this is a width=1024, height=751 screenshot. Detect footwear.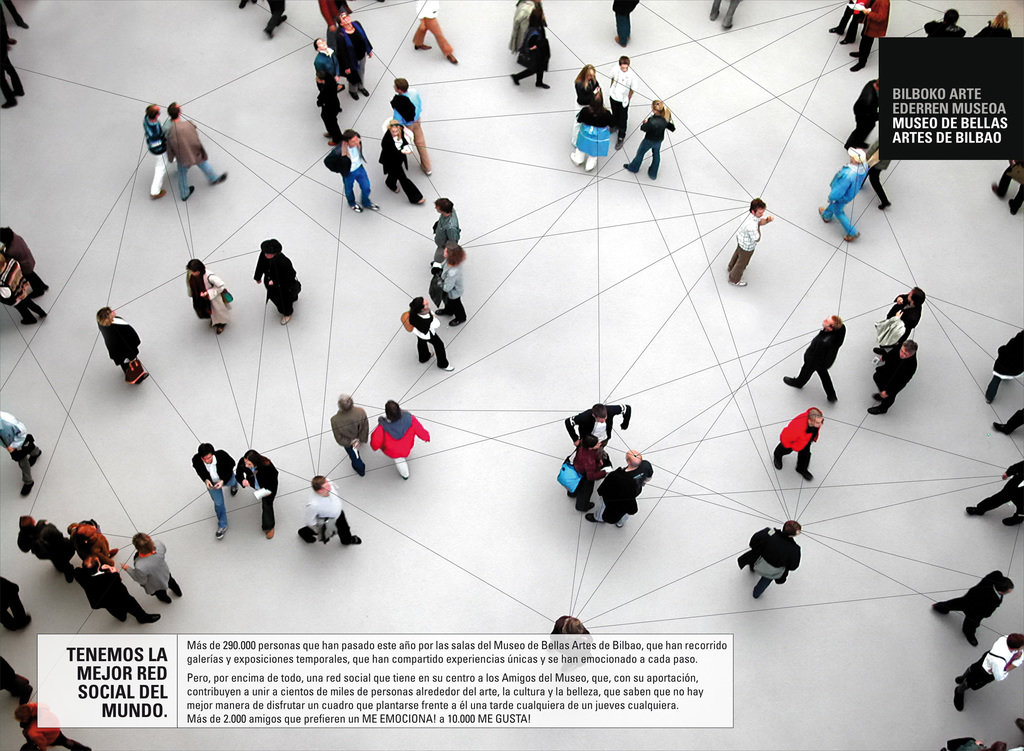
rect(815, 206, 831, 225).
